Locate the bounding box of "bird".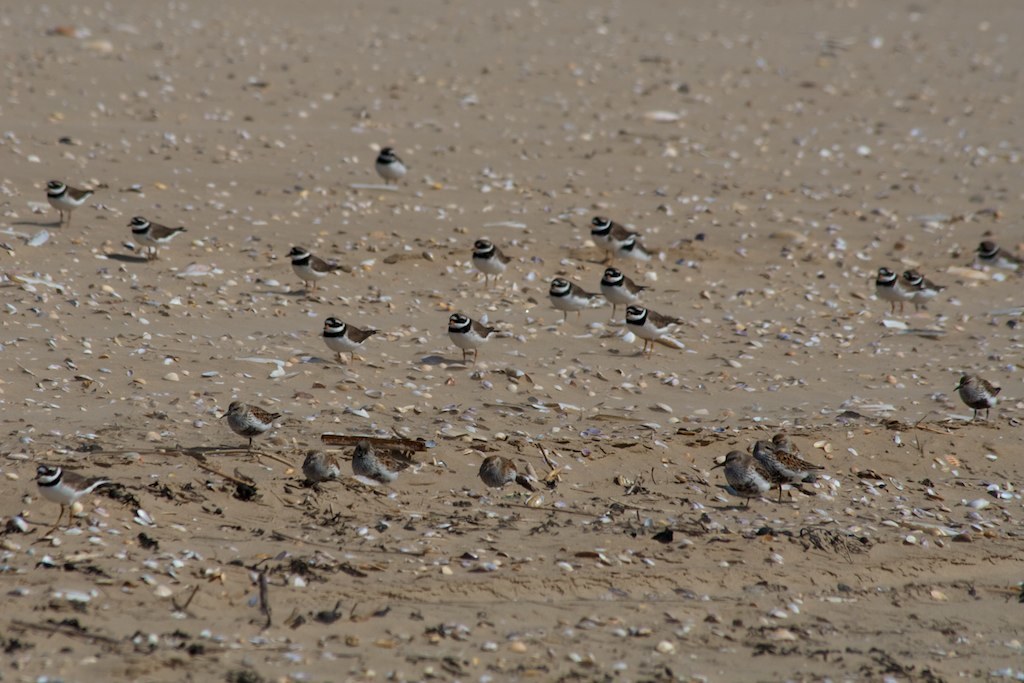
Bounding box: pyautogui.locateOnScreen(208, 397, 276, 455).
